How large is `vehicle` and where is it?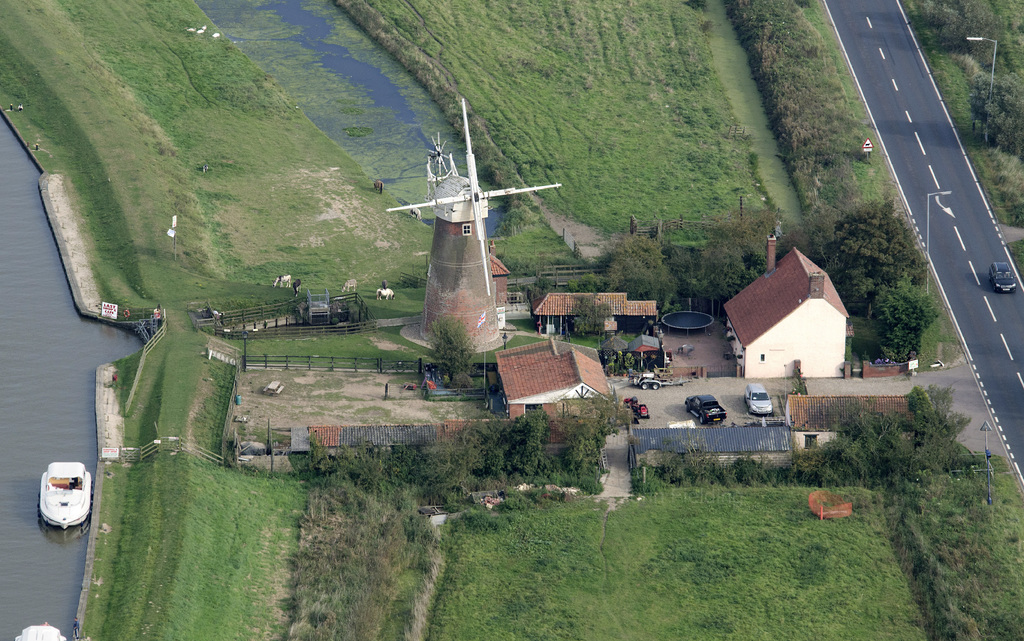
Bounding box: (628, 372, 664, 388).
